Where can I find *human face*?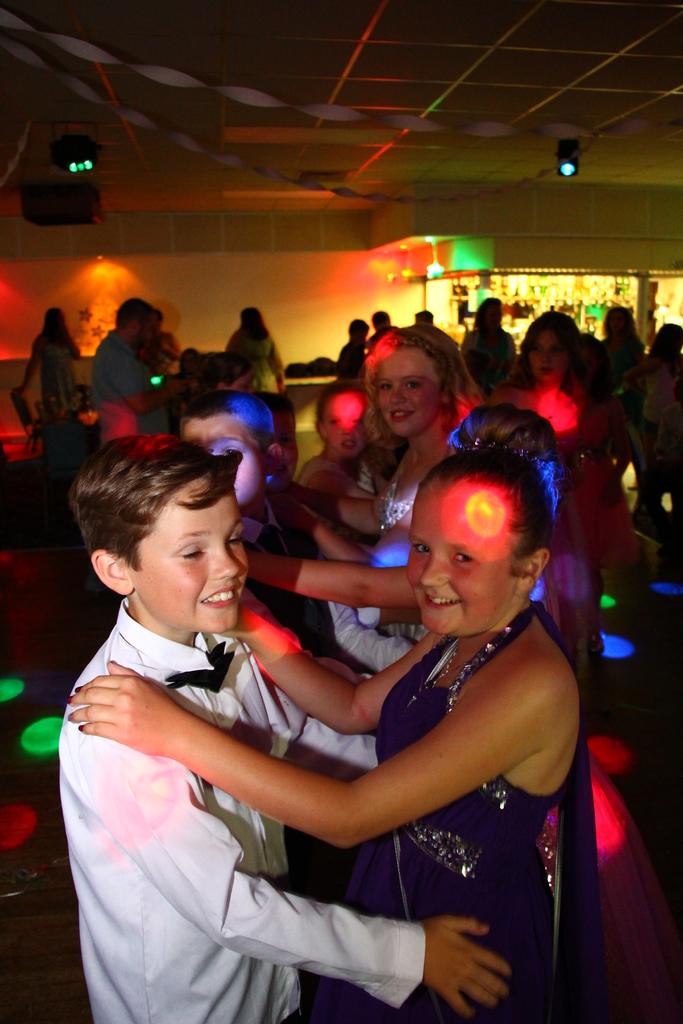
You can find it at x1=531, y1=326, x2=568, y2=383.
